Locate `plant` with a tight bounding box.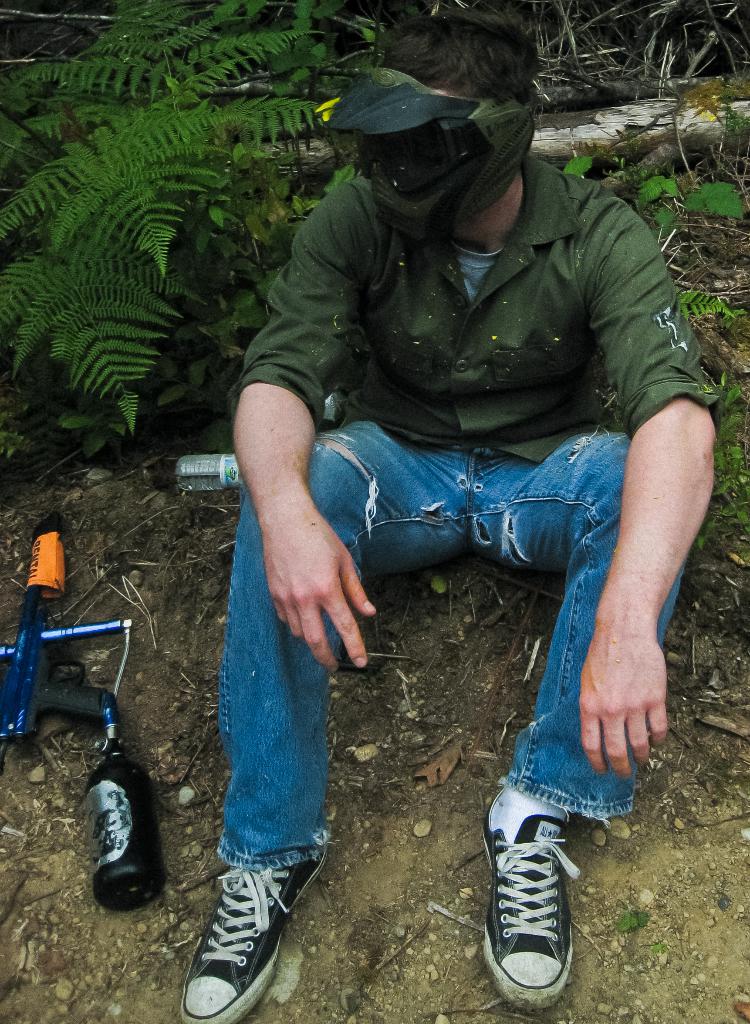
{"x1": 422, "y1": 568, "x2": 452, "y2": 596}.
